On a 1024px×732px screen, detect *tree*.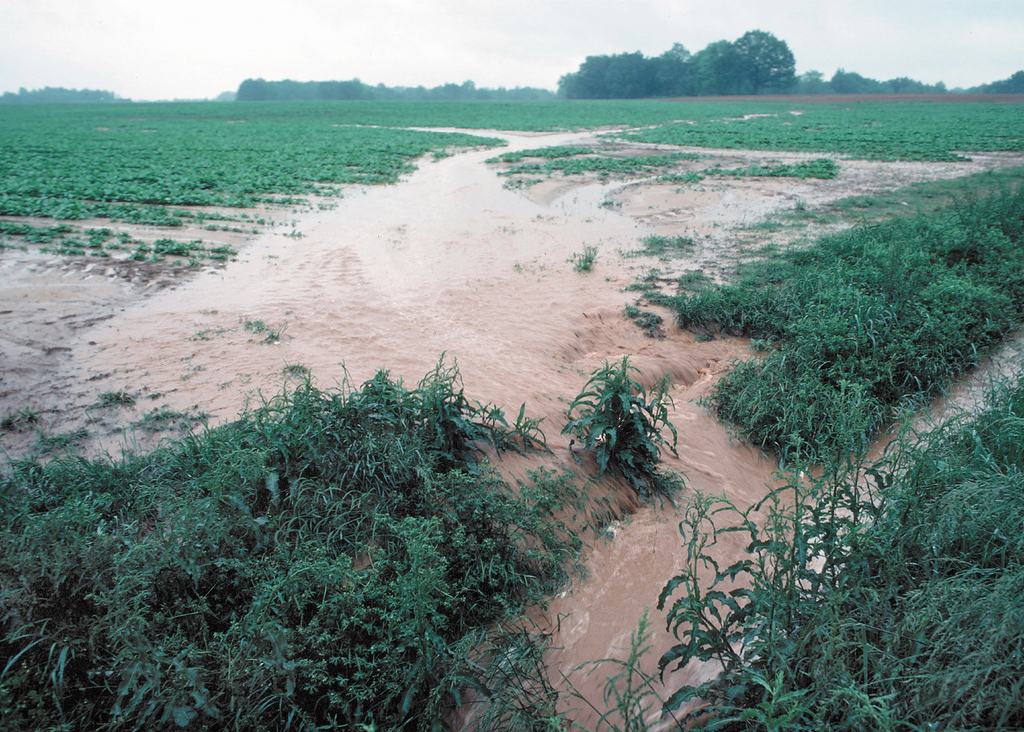
box=[929, 74, 950, 92].
